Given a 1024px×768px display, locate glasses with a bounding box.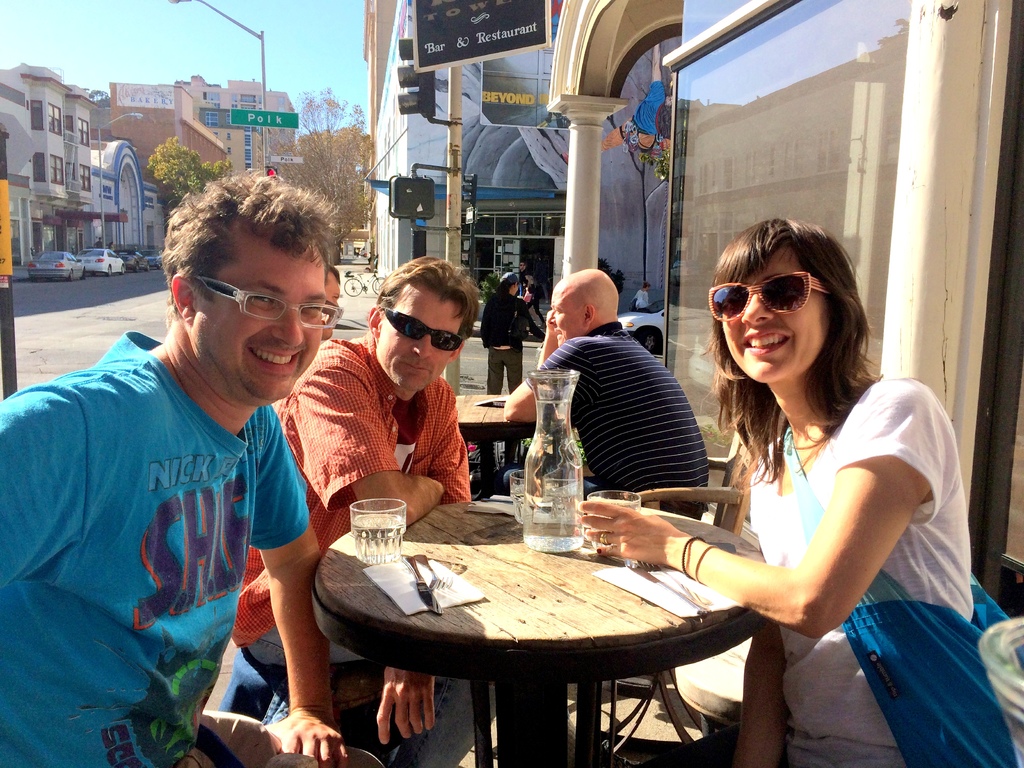
Located: detection(193, 276, 344, 329).
